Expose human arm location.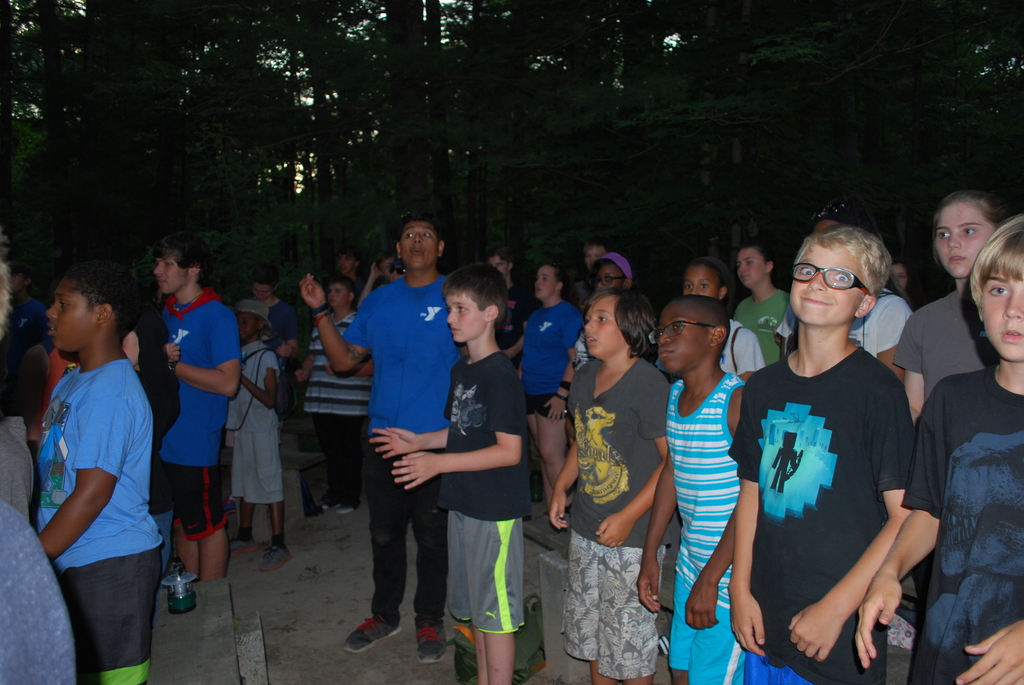
Exposed at locate(593, 380, 669, 552).
